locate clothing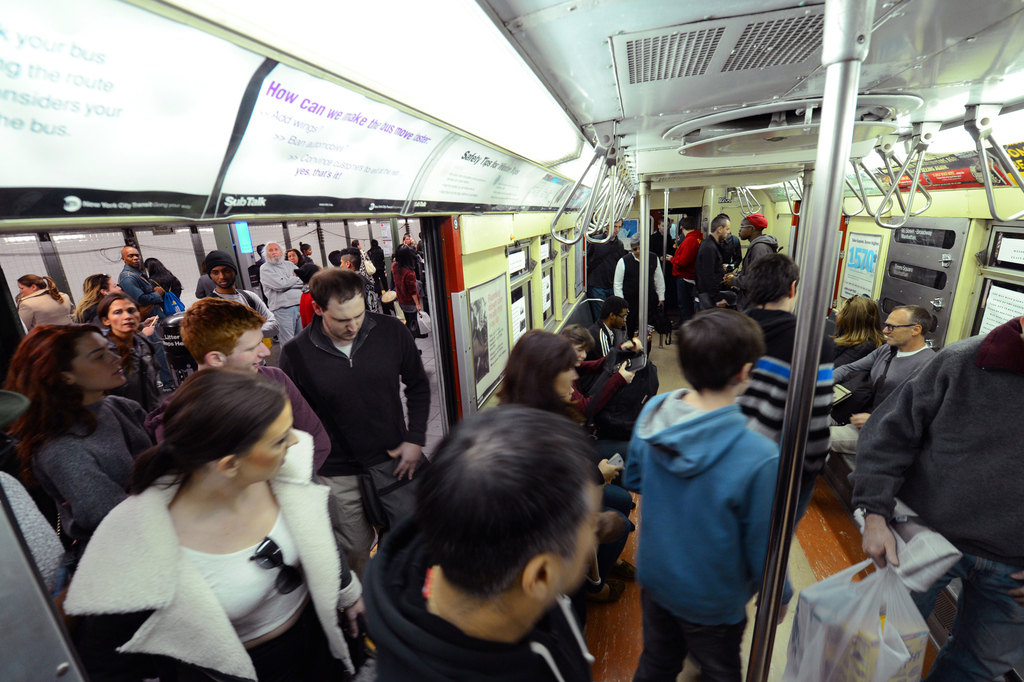
[621,374,798,681]
